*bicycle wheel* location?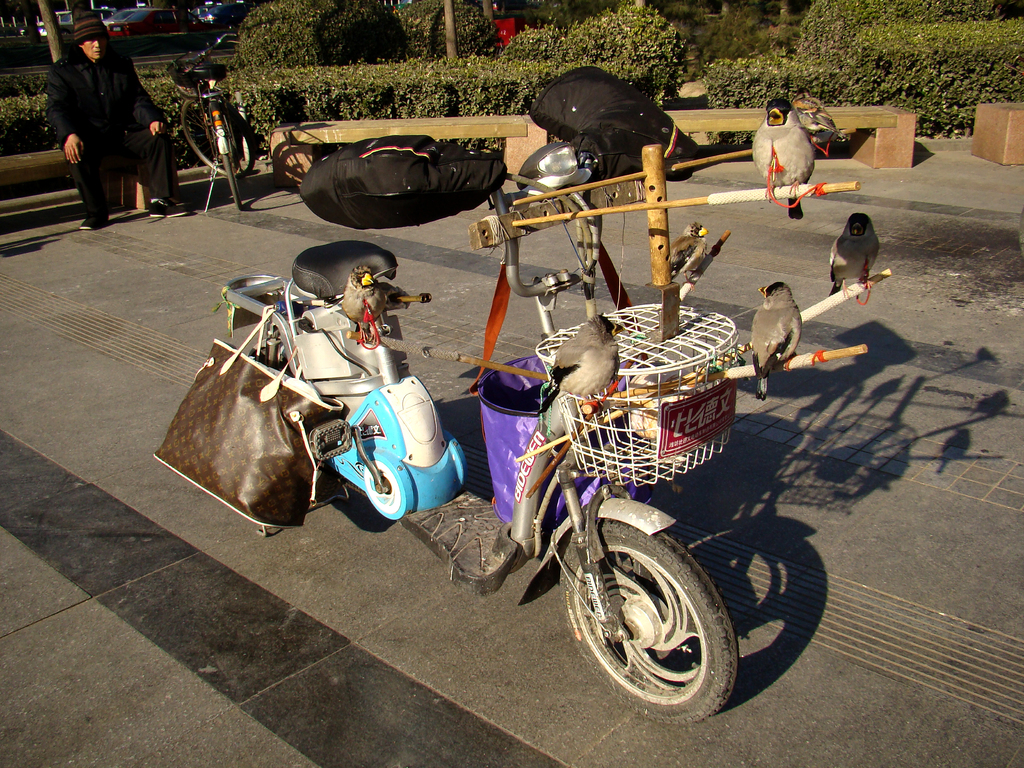
x1=219, y1=135, x2=244, y2=209
